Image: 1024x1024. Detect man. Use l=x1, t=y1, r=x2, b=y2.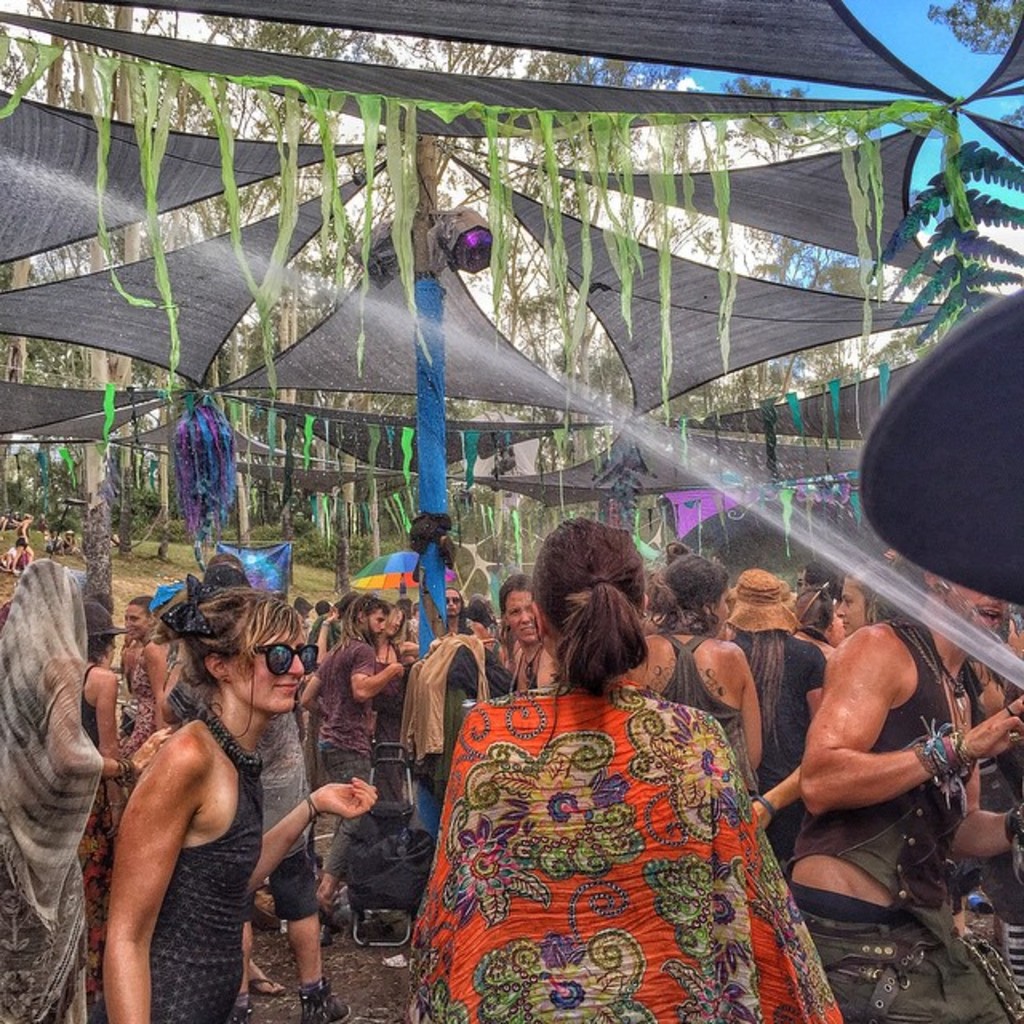
l=752, t=558, r=1005, b=962.
